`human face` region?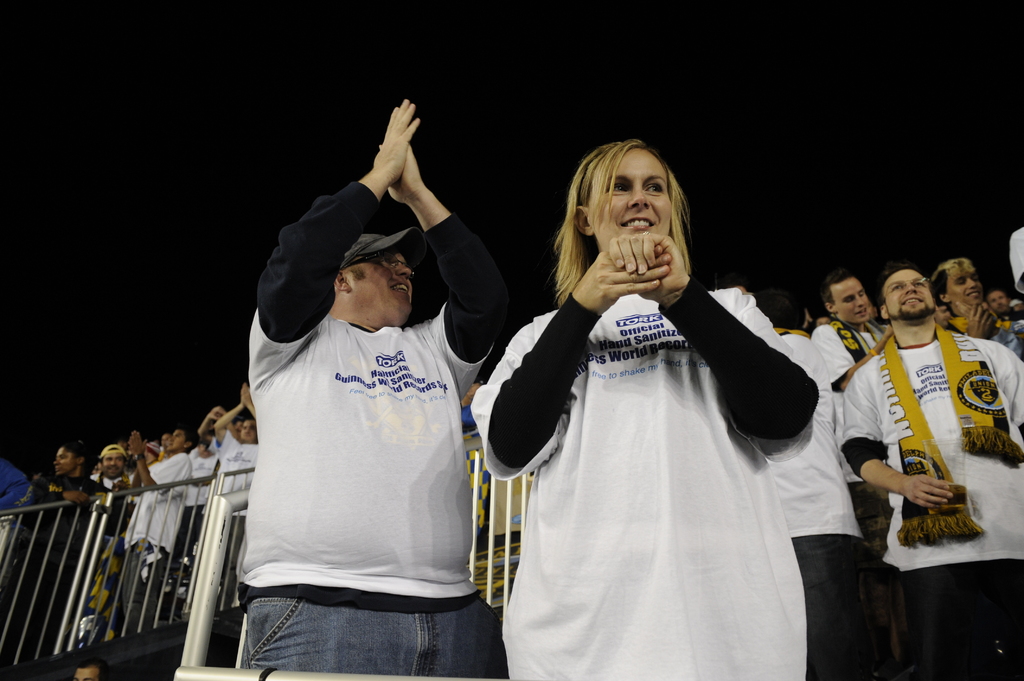
select_region(234, 412, 260, 445)
